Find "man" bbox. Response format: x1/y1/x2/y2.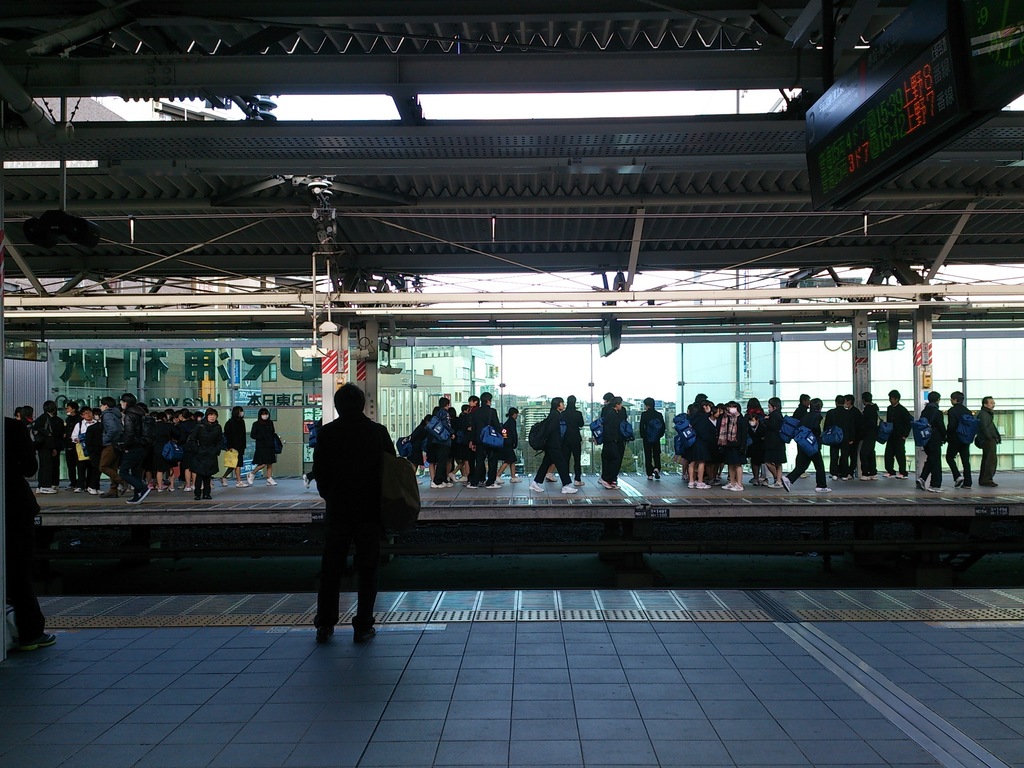
918/389/944/492.
